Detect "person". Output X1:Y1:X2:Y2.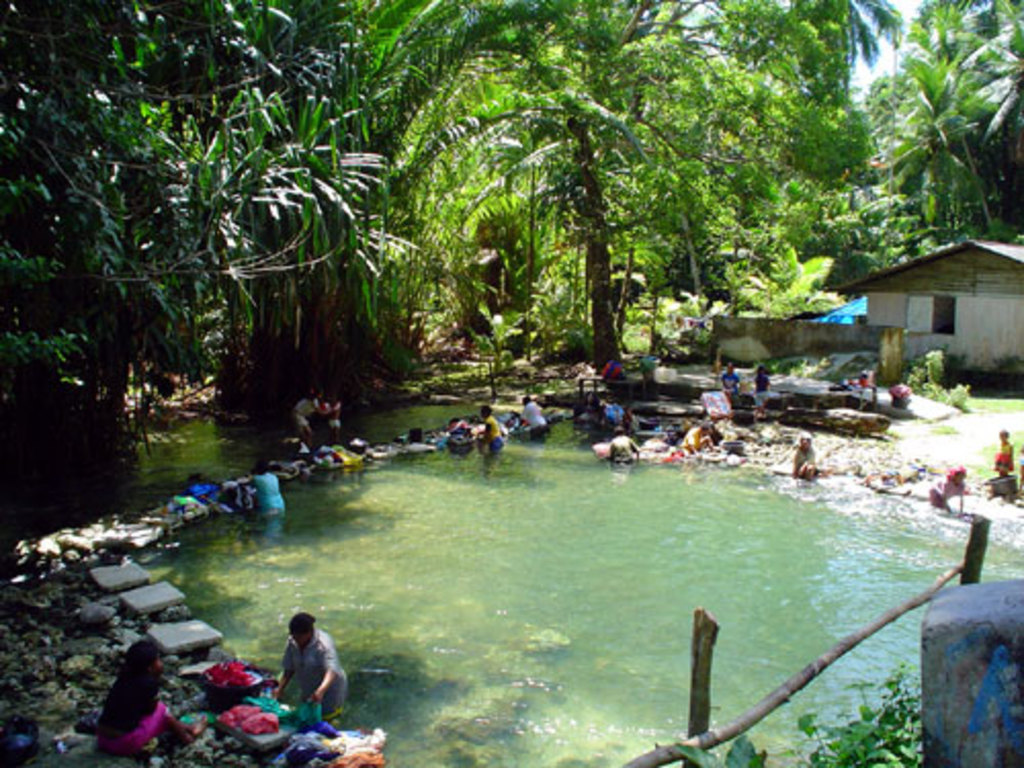
322:387:356:434.
